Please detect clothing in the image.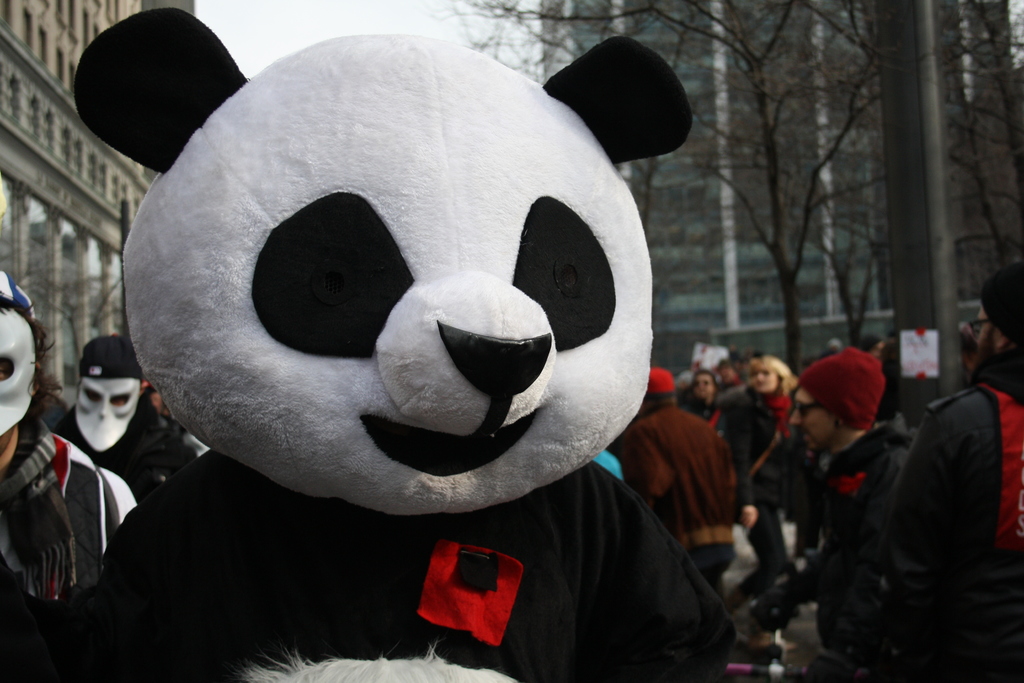
rect(0, 407, 147, 624).
